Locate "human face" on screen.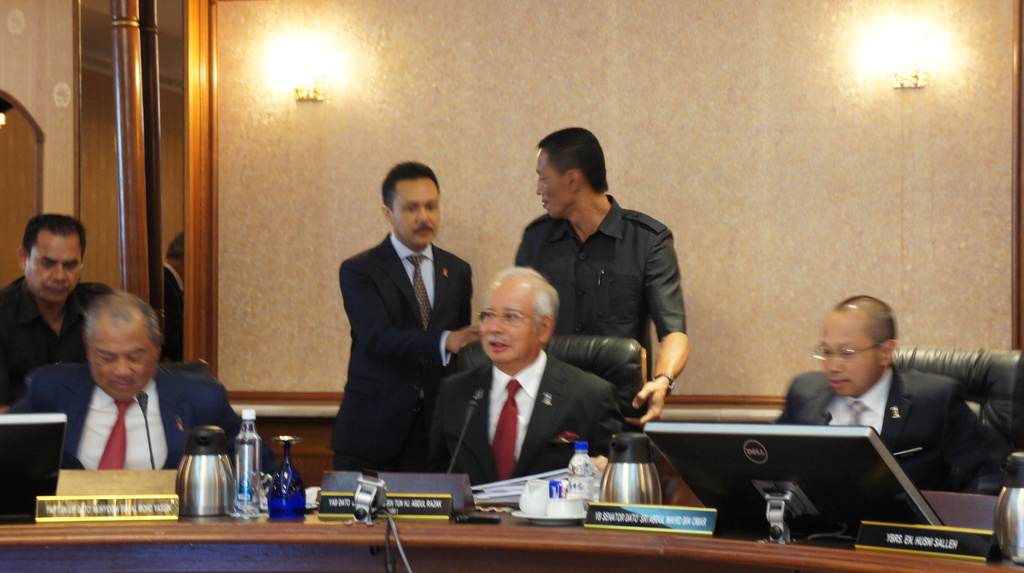
On screen at crop(92, 326, 156, 399).
